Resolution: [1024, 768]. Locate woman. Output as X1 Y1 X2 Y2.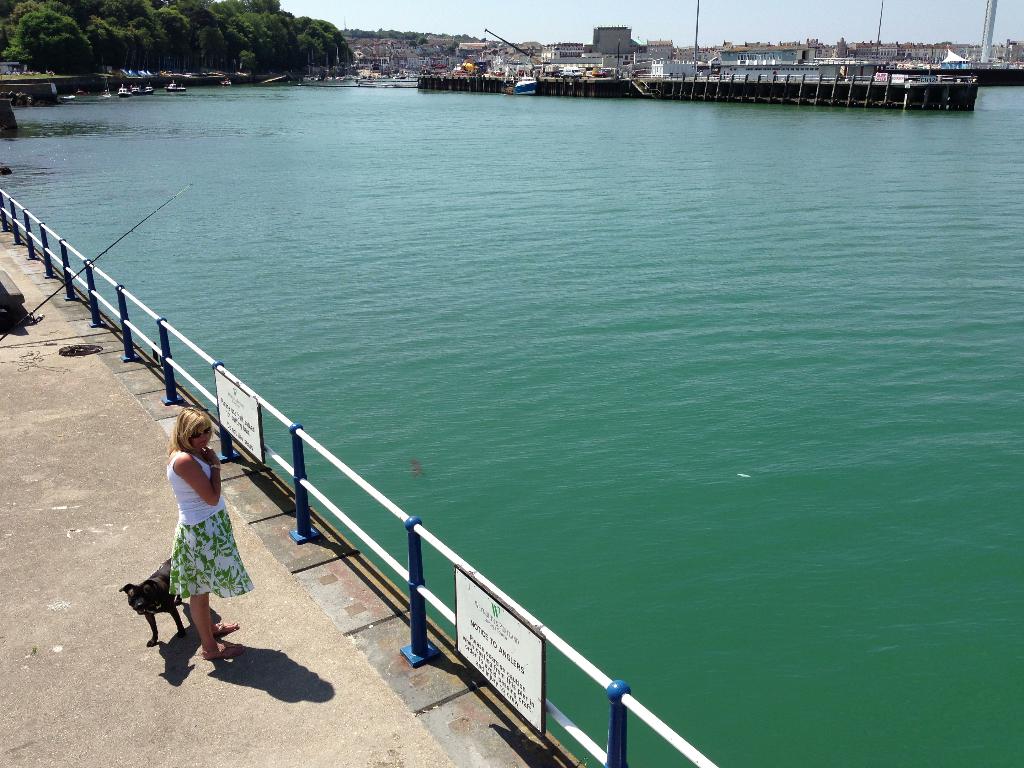
154 412 257 674.
